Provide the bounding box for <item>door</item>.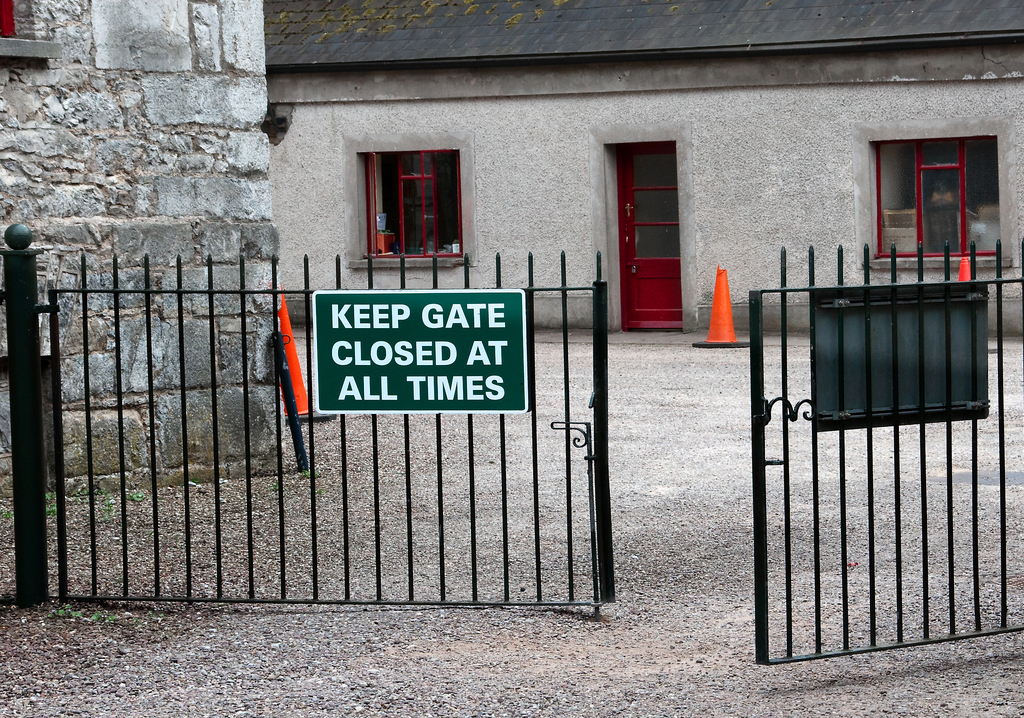
locate(627, 148, 701, 350).
